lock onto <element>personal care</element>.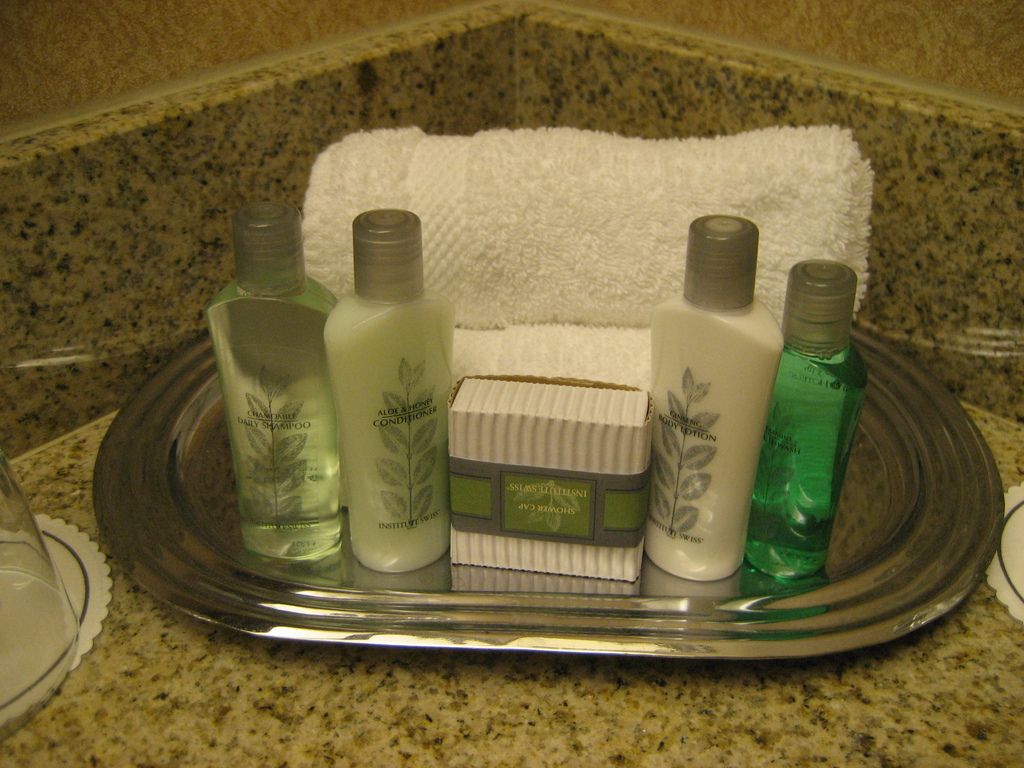
Locked: 318,207,456,573.
